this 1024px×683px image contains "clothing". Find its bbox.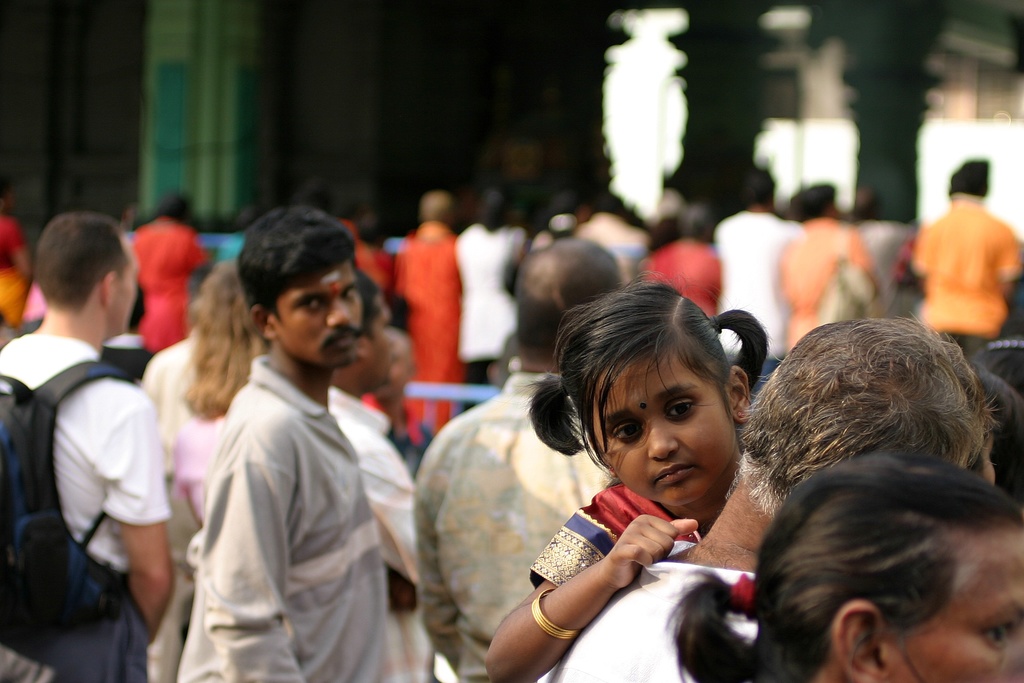
crop(454, 223, 529, 378).
